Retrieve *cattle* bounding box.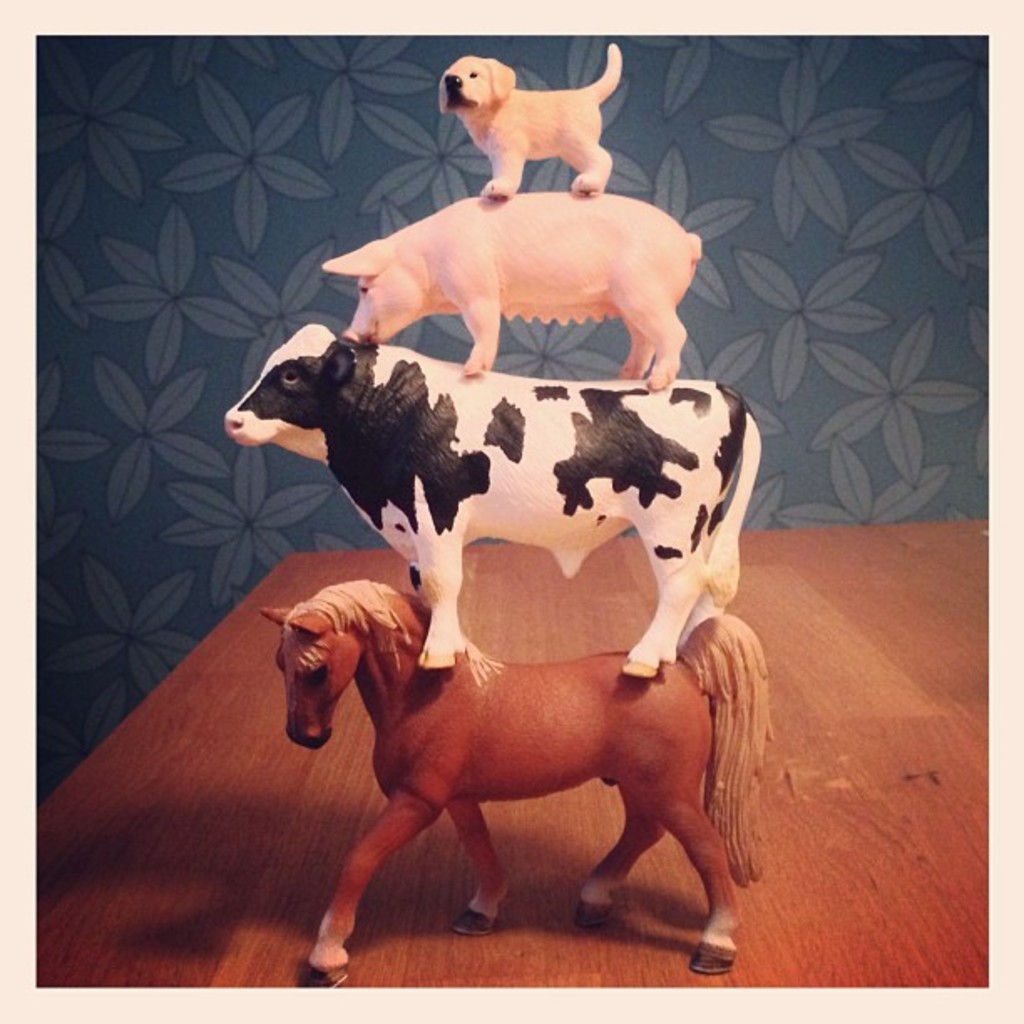
Bounding box: [228,331,758,673].
